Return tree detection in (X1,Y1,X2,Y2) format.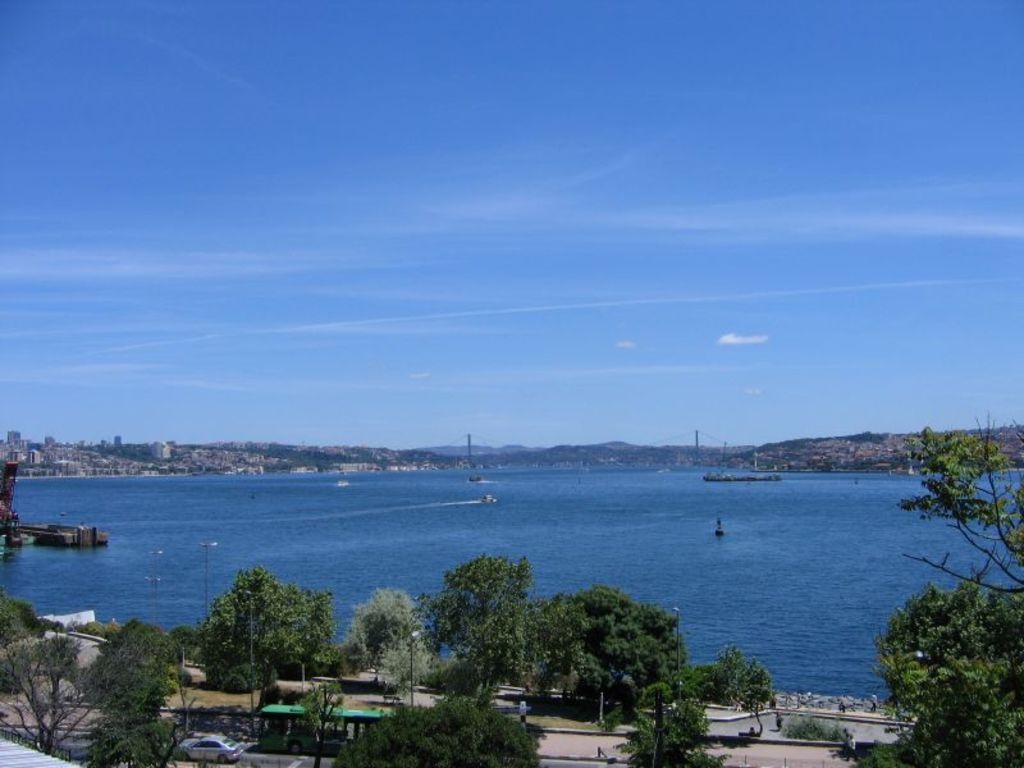
(690,637,786,713).
